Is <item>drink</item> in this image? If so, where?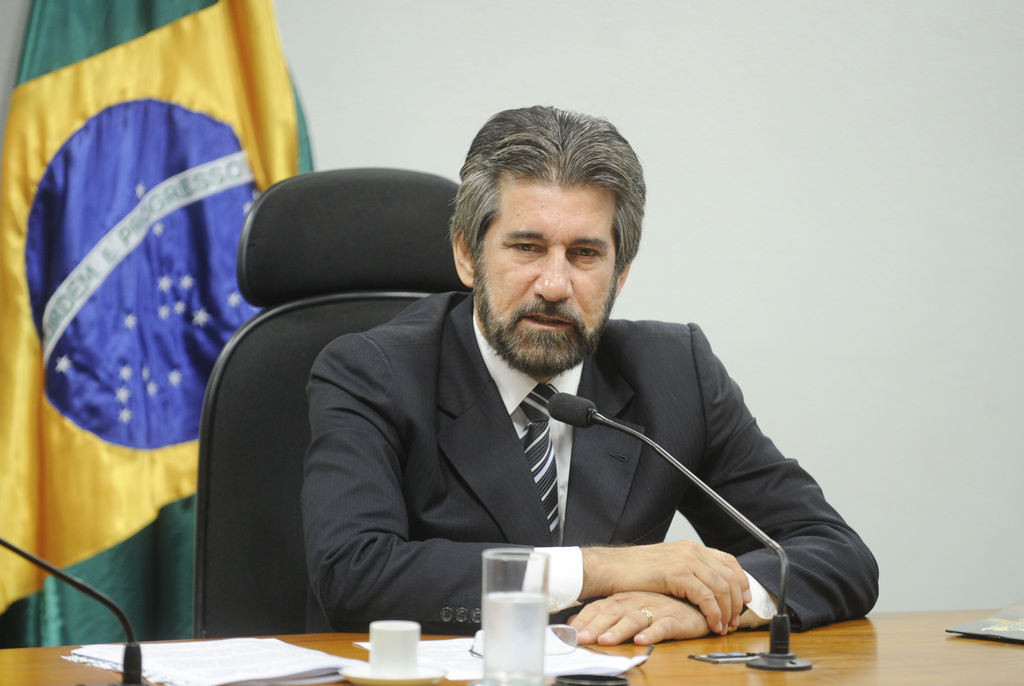
Yes, at rect(481, 586, 550, 685).
